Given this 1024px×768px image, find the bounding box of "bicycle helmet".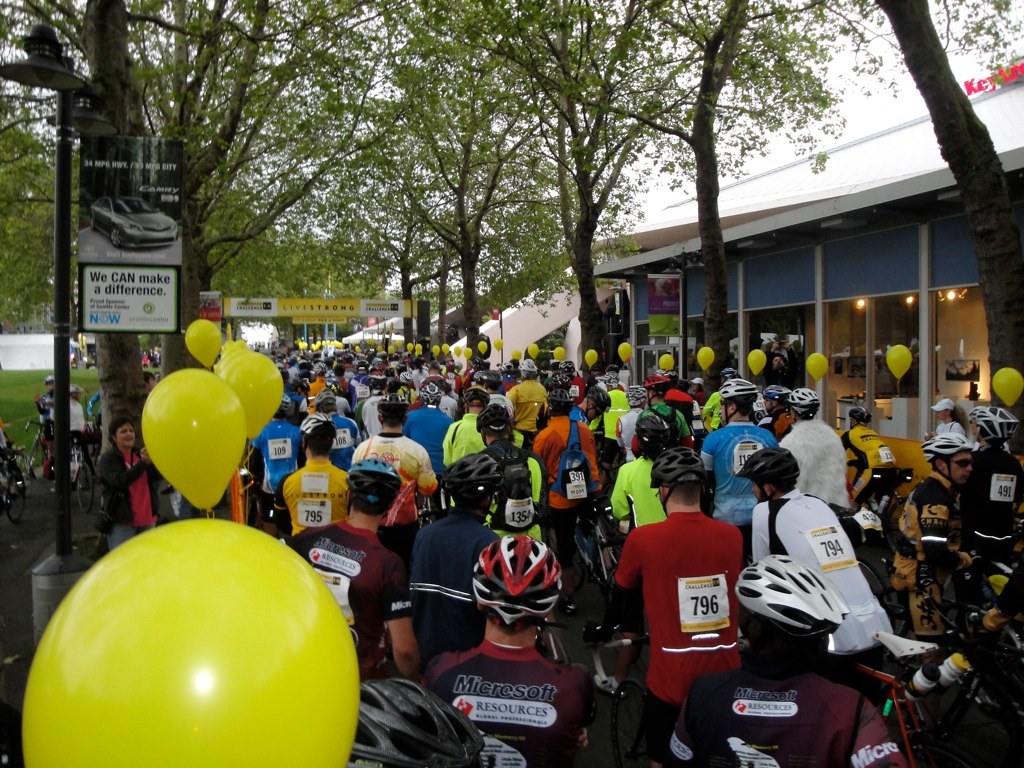
rect(418, 379, 445, 406).
